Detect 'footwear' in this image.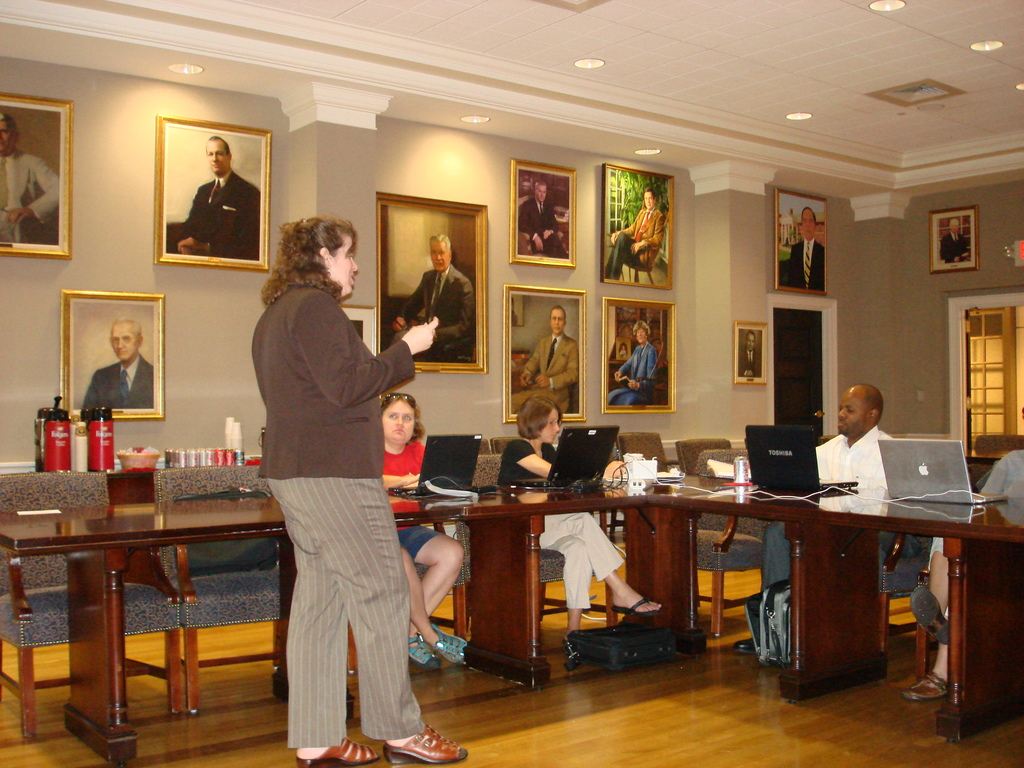
Detection: bbox=(398, 628, 444, 671).
